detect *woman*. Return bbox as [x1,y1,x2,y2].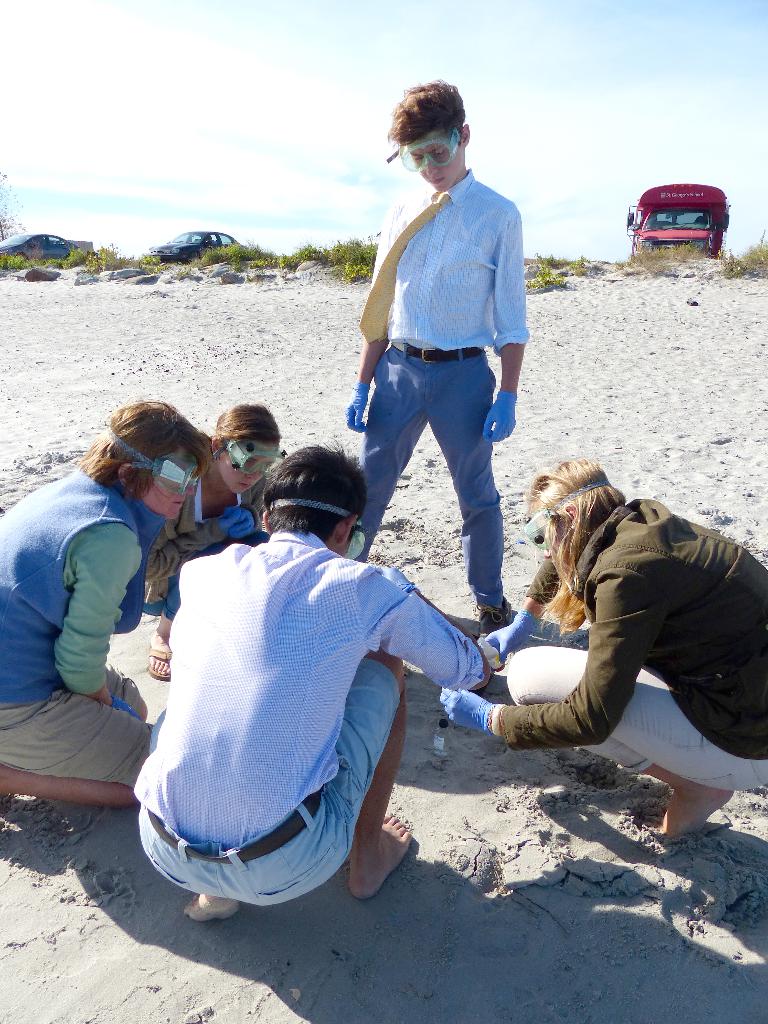
[442,457,767,836].
